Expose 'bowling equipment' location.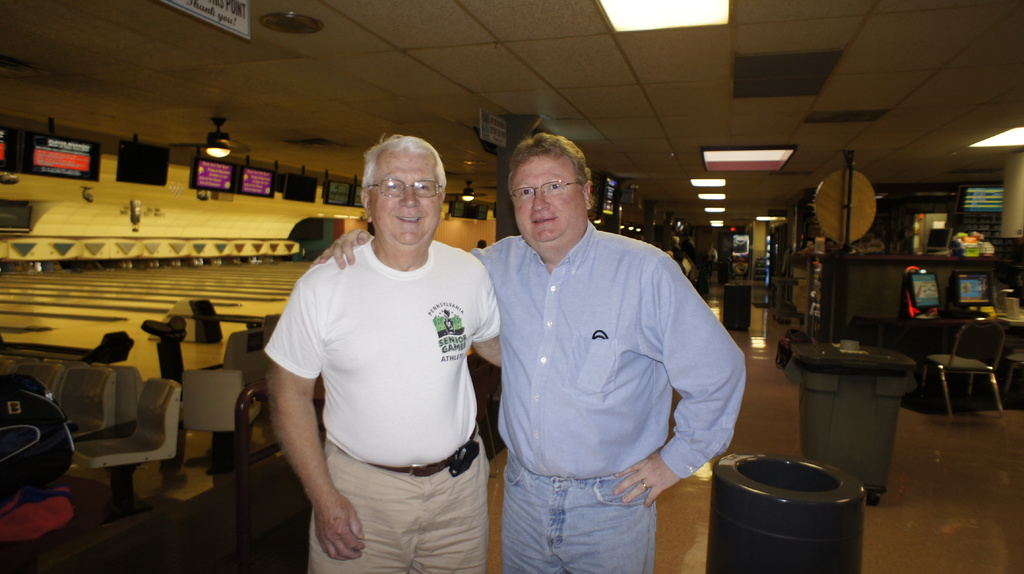
Exposed at {"left": 145, "top": 294, "right": 260, "bottom": 346}.
